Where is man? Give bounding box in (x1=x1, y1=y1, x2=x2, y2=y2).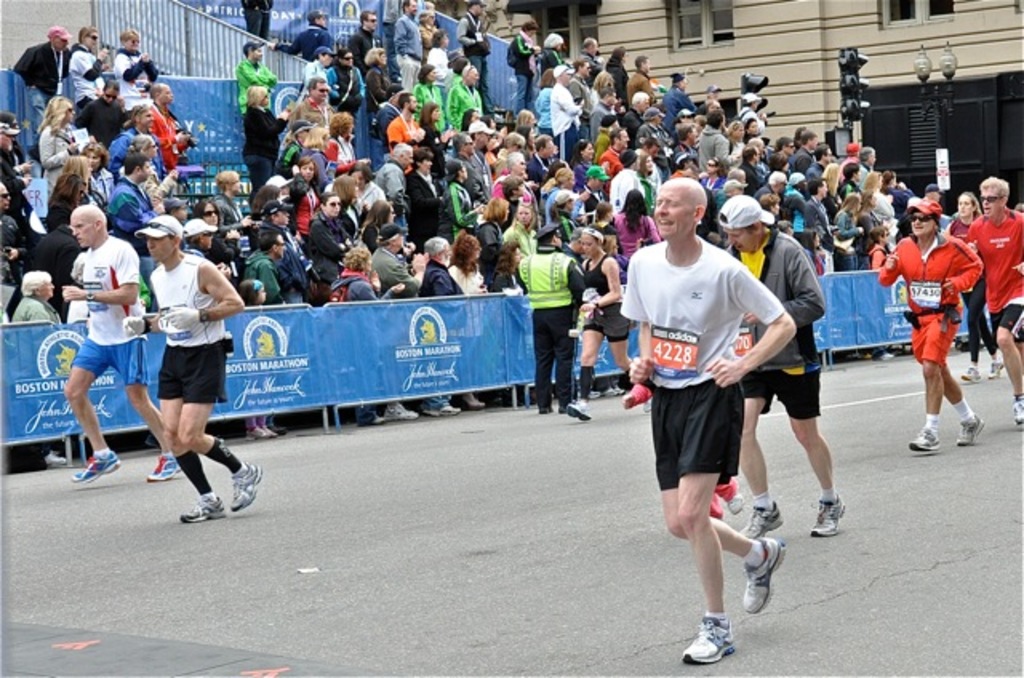
(x1=733, y1=93, x2=768, y2=134).
